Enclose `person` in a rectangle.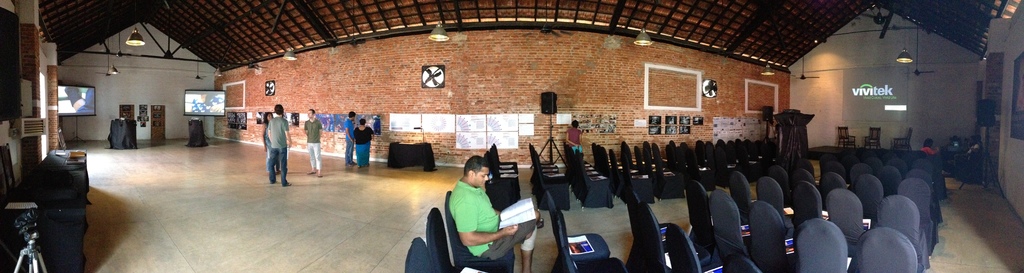
[left=920, top=139, right=942, bottom=160].
